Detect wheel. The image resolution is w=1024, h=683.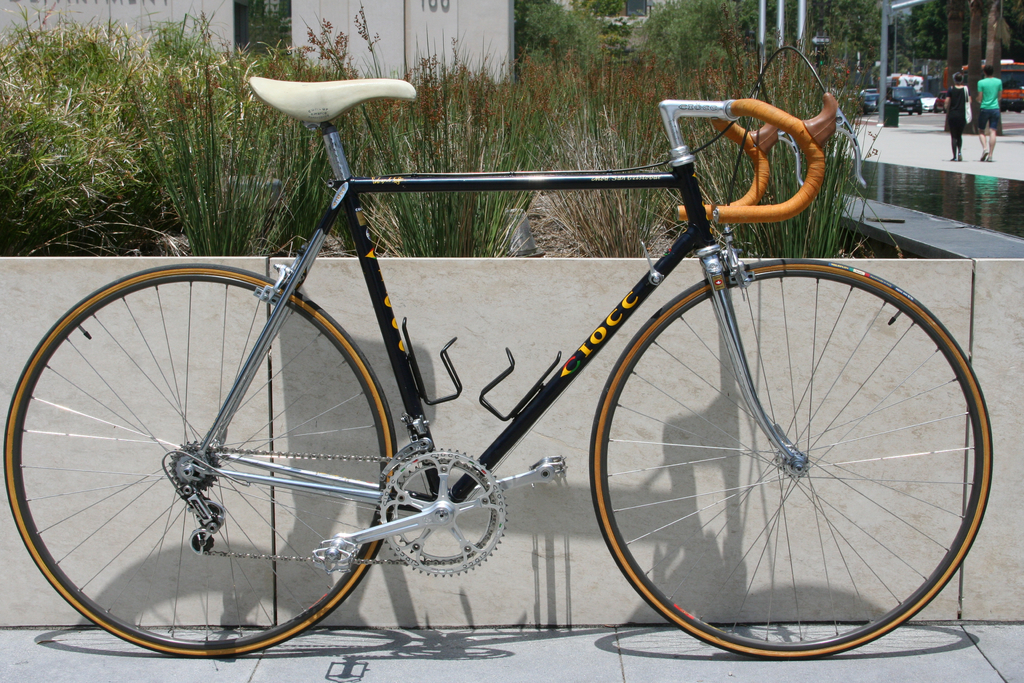
(left=589, top=255, right=993, bottom=662).
